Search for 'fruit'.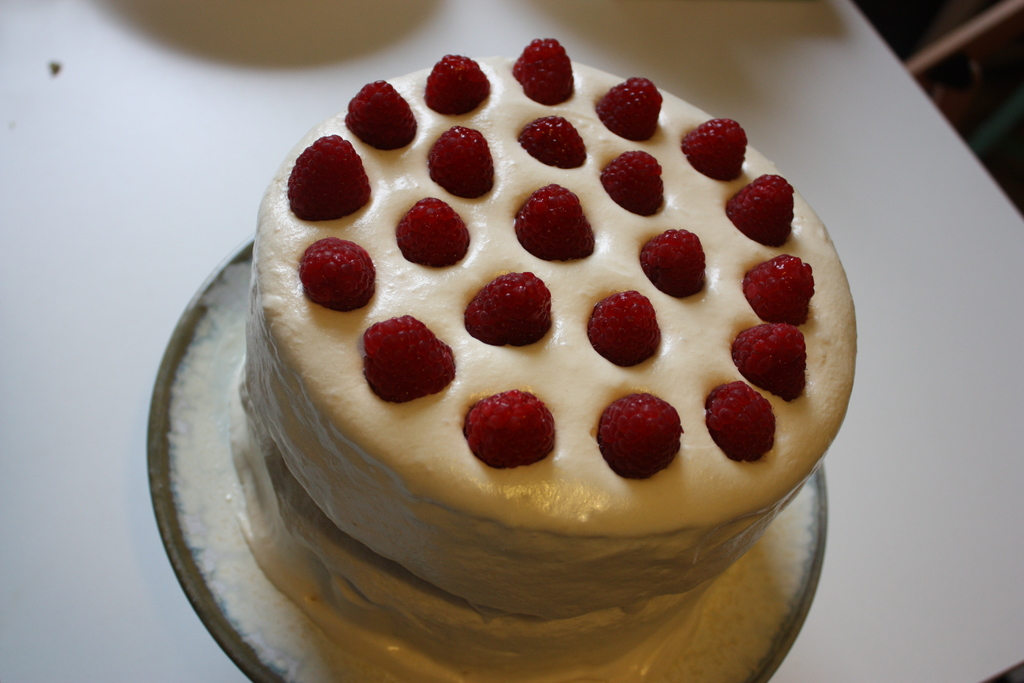
Found at {"x1": 516, "y1": 115, "x2": 588, "y2": 169}.
